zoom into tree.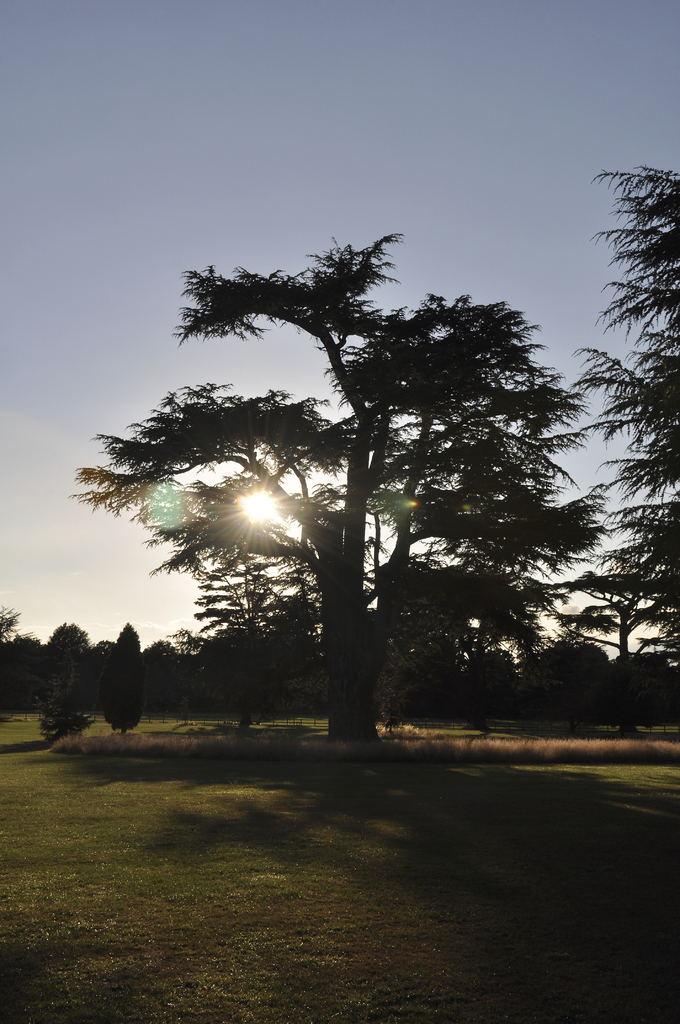
Zoom target: 36 612 103 753.
